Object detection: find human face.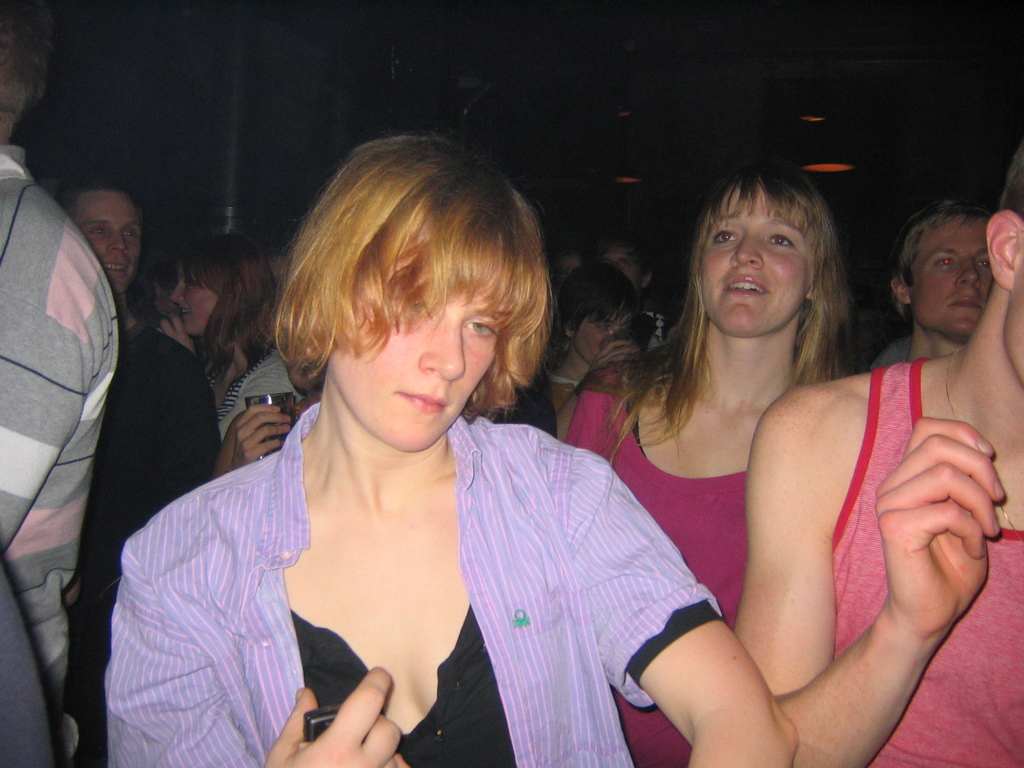
<bbox>607, 247, 641, 288</bbox>.
